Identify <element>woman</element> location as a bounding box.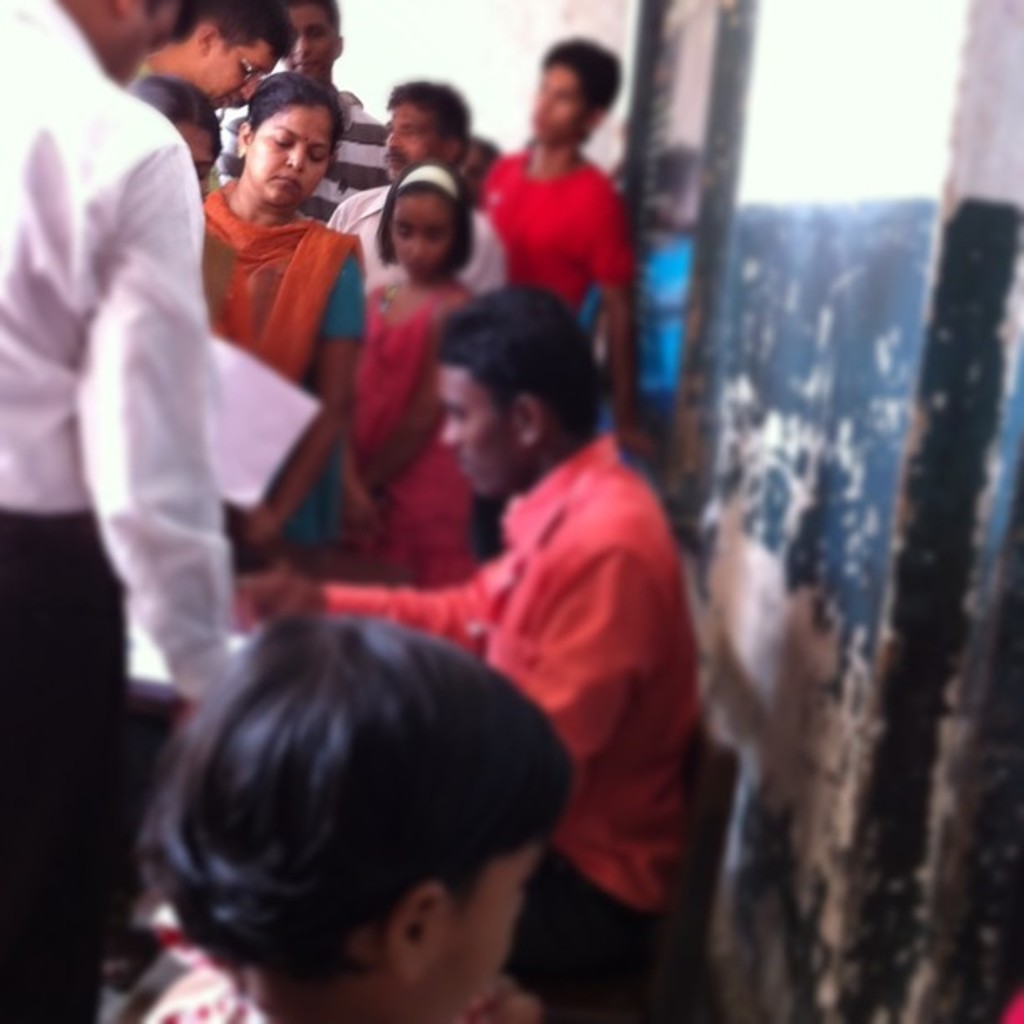
186:77:375:539.
